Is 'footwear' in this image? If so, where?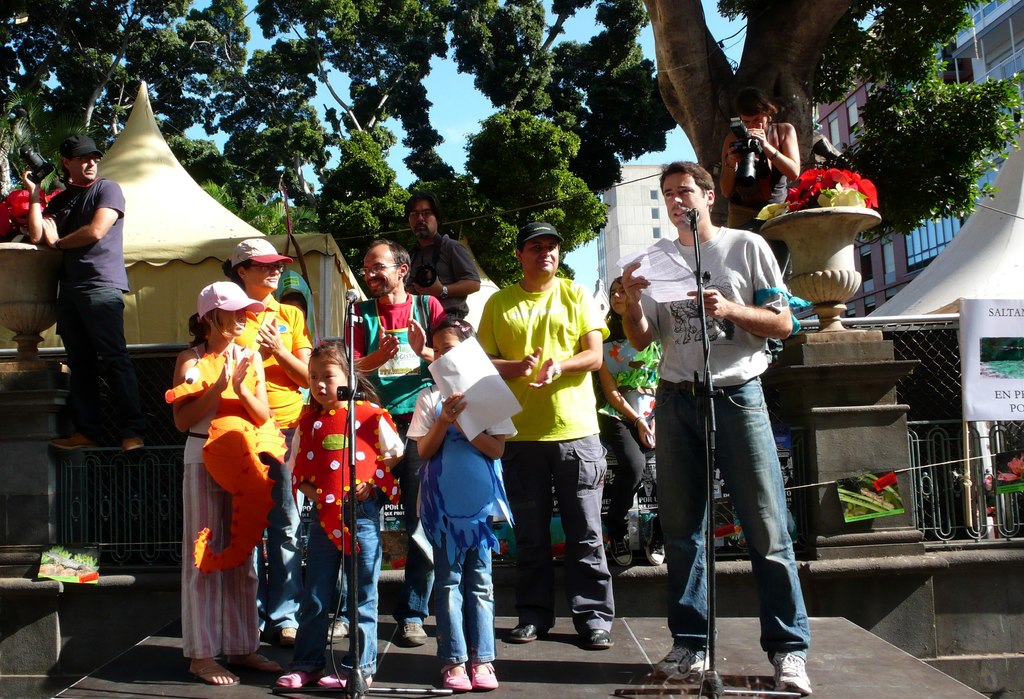
Yes, at box(649, 531, 665, 565).
